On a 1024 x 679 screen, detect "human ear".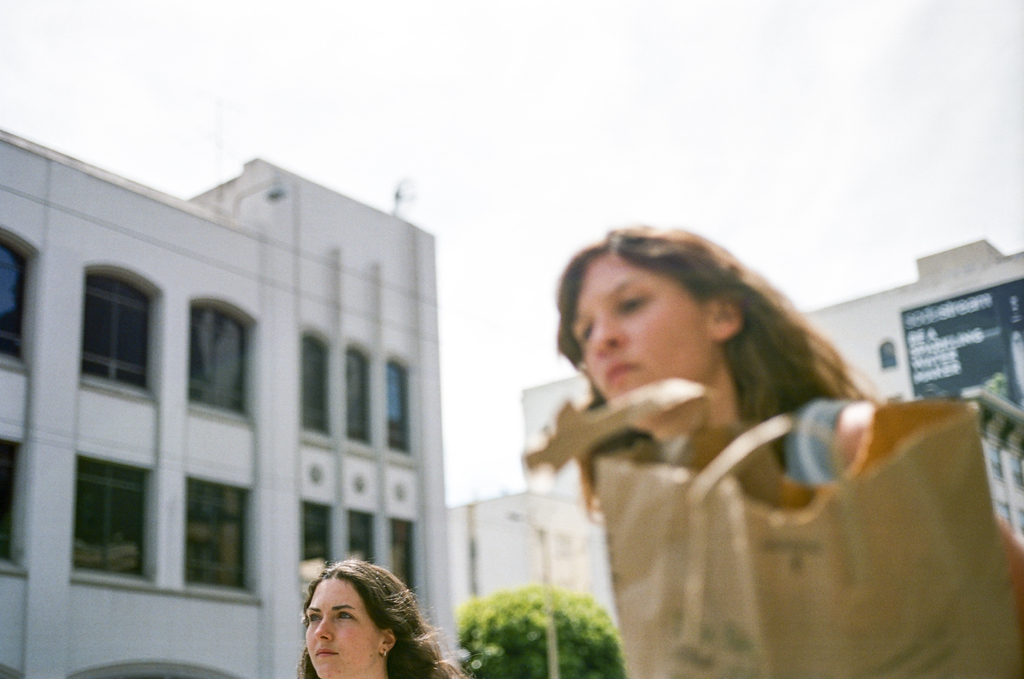
(380, 627, 399, 657).
